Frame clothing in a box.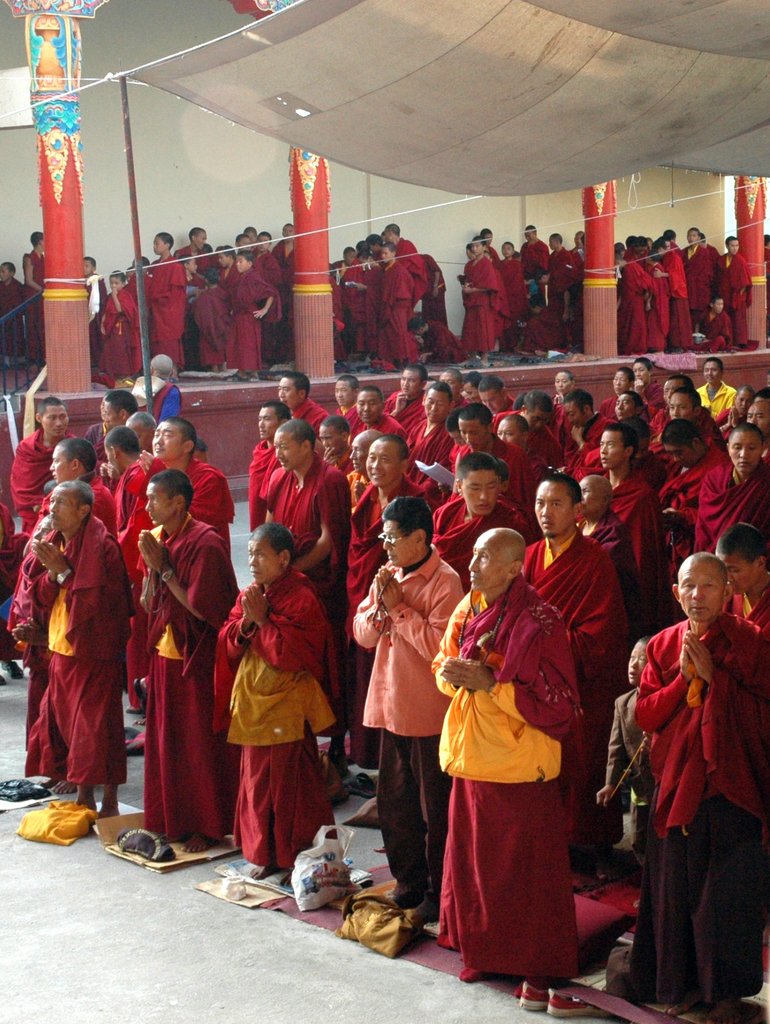
bbox(697, 412, 722, 444).
